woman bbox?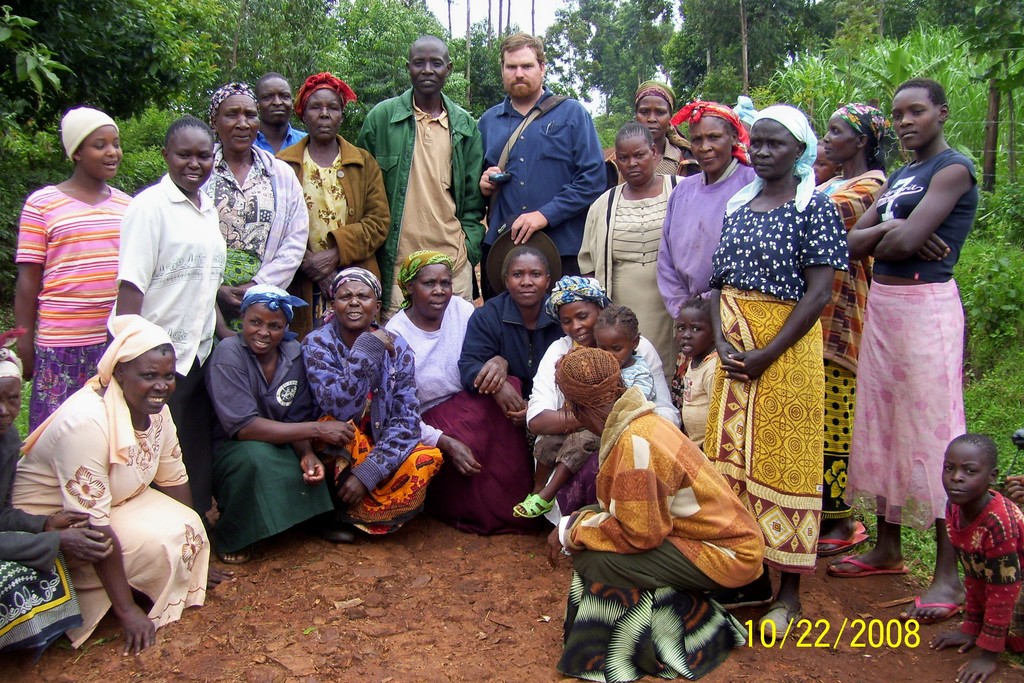
box=[575, 131, 687, 420]
